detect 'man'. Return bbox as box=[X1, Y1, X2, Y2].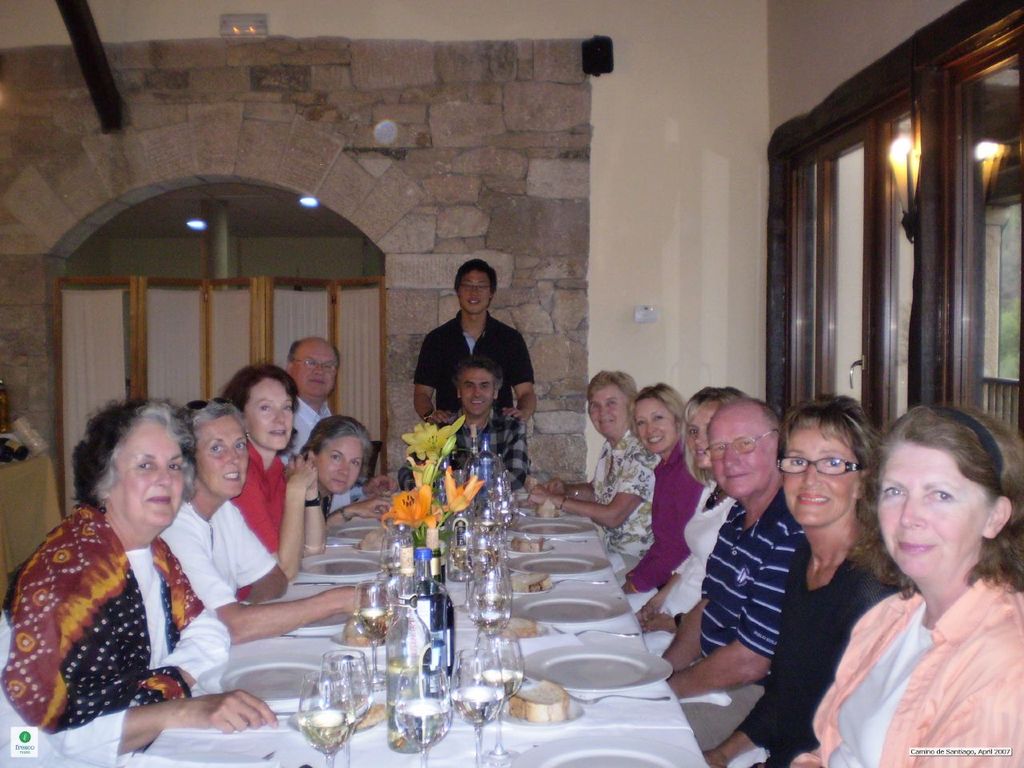
box=[657, 397, 802, 753].
